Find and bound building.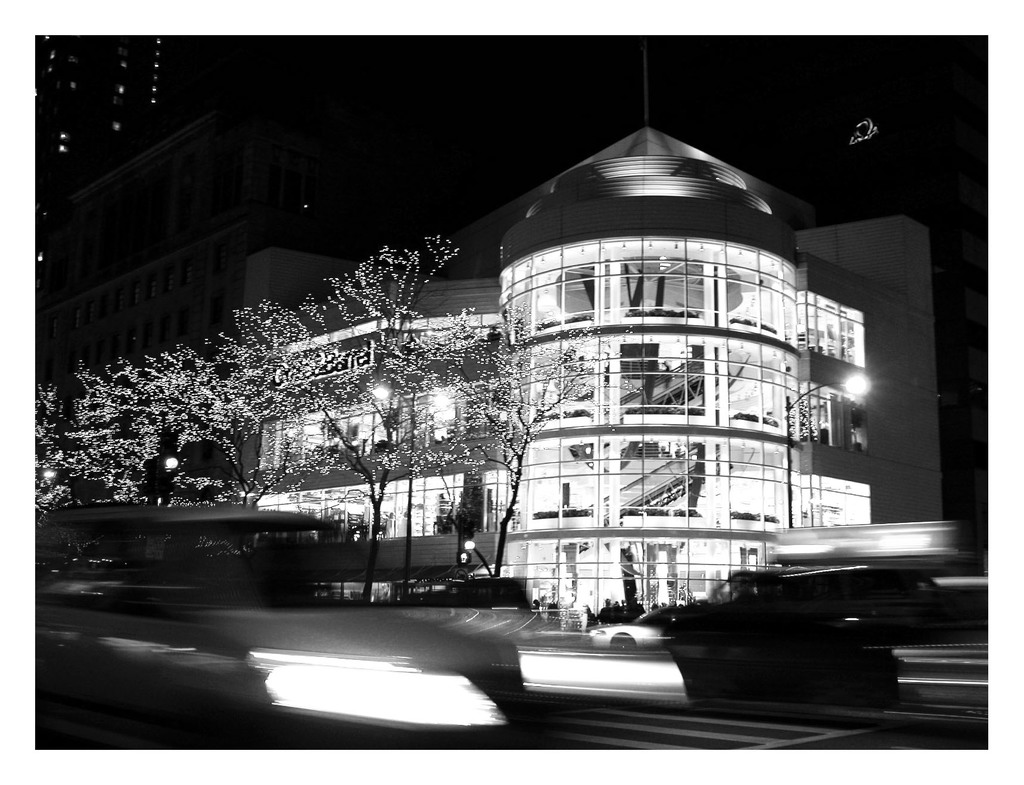
Bound: bbox(36, 81, 364, 410).
